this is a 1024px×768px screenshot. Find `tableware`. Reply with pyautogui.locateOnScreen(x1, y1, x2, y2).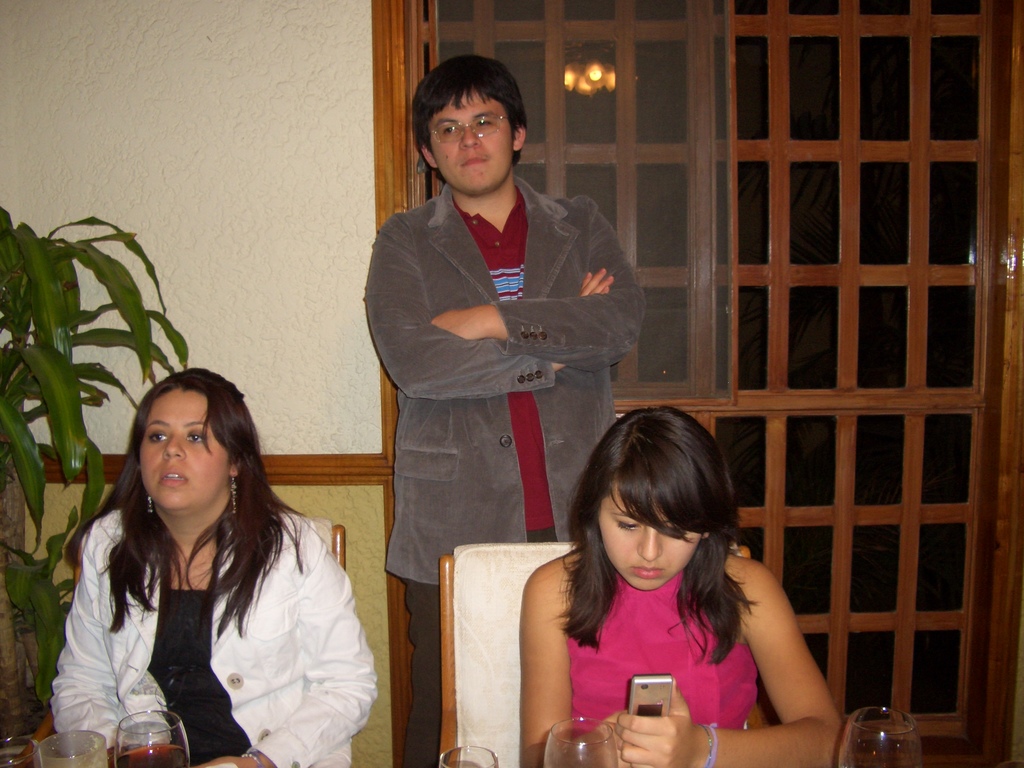
pyautogui.locateOnScreen(540, 721, 615, 766).
